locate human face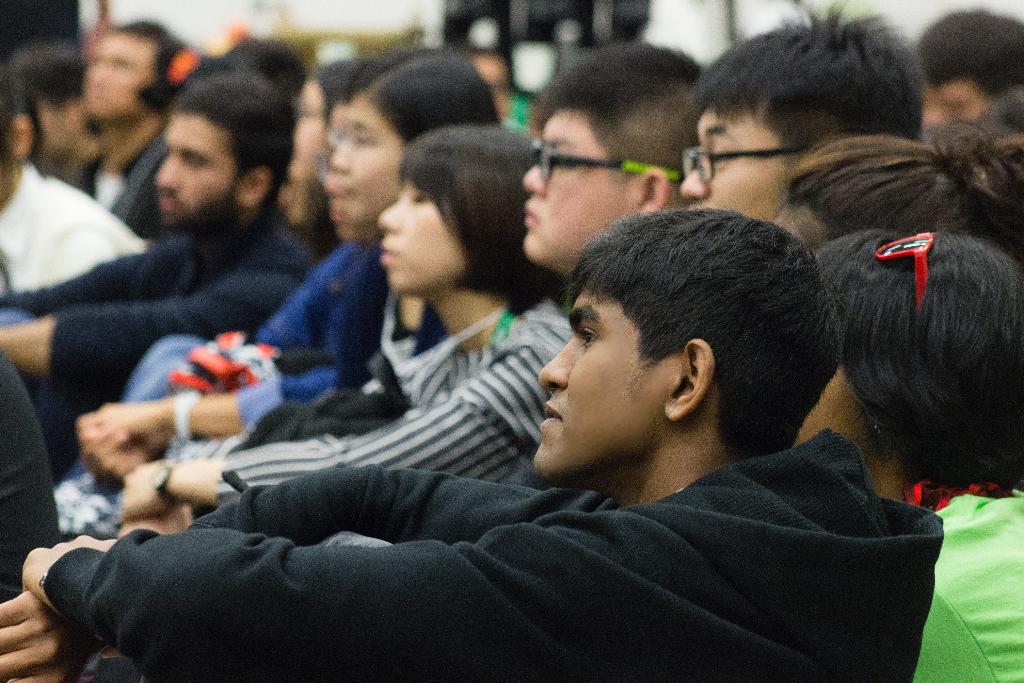
box=[330, 95, 404, 226]
